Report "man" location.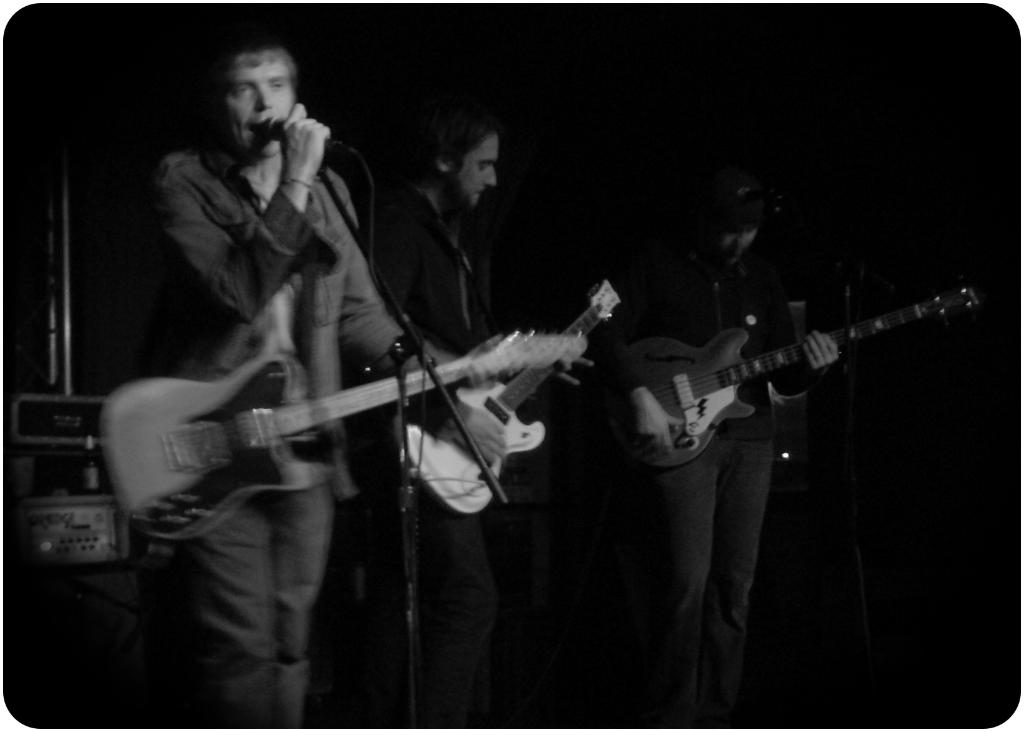
Report: bbox(151, 40, 457, 731).
